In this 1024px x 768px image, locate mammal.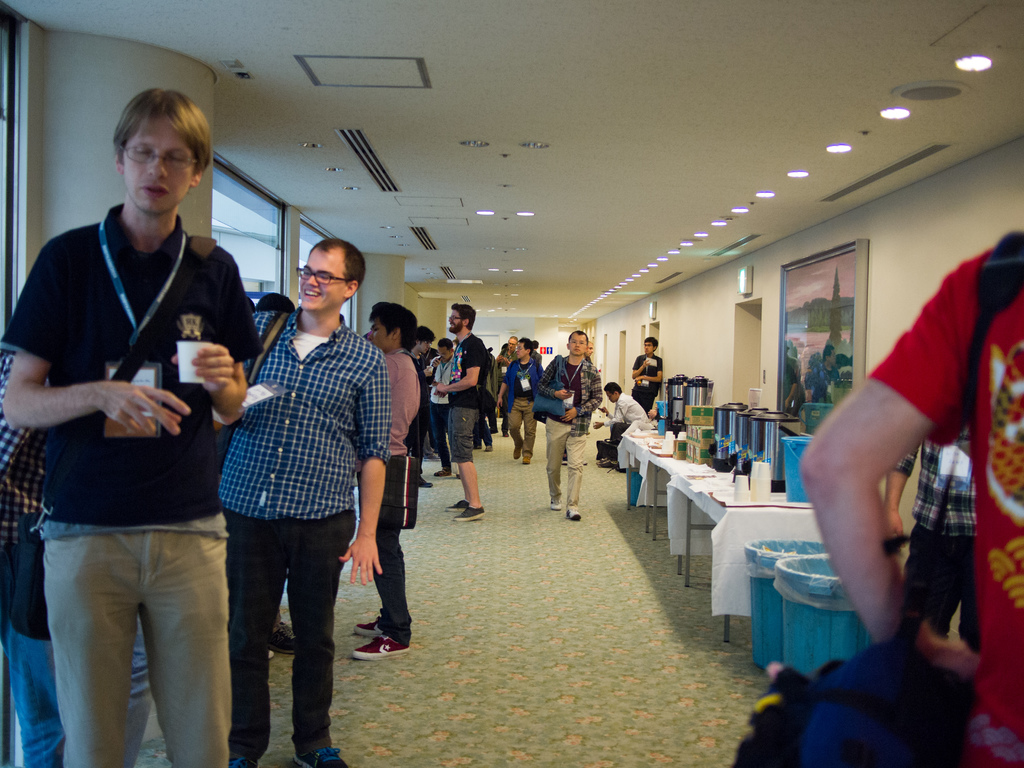
Bounding box: (351, 300, 420, 657).
